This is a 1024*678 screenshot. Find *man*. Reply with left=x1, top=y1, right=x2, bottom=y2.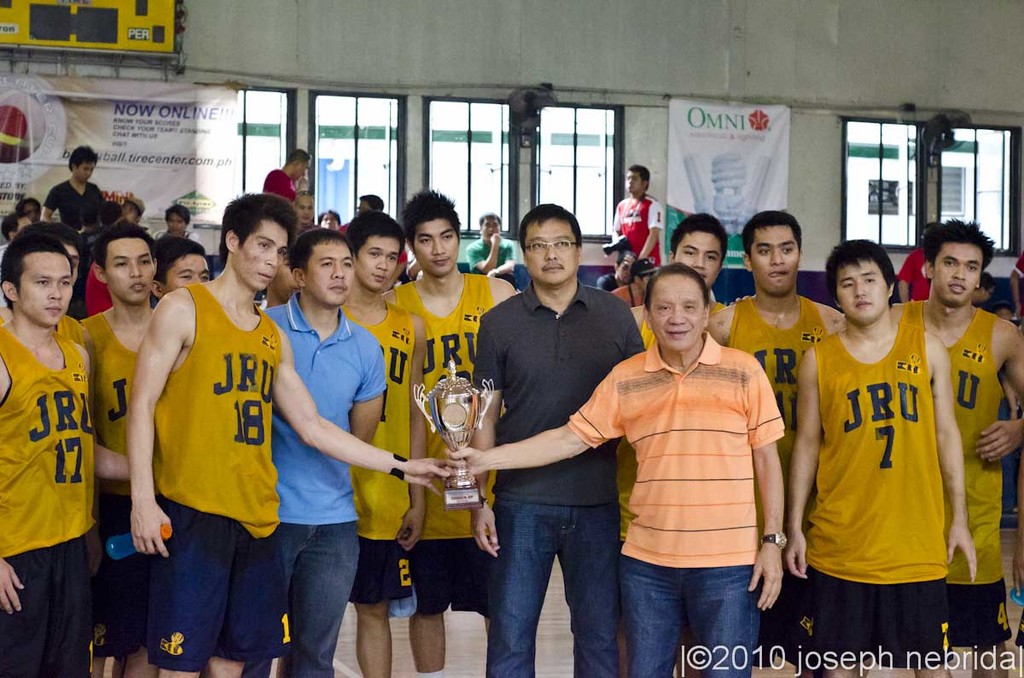
left=577, top=253, right=816, bottom=677.
